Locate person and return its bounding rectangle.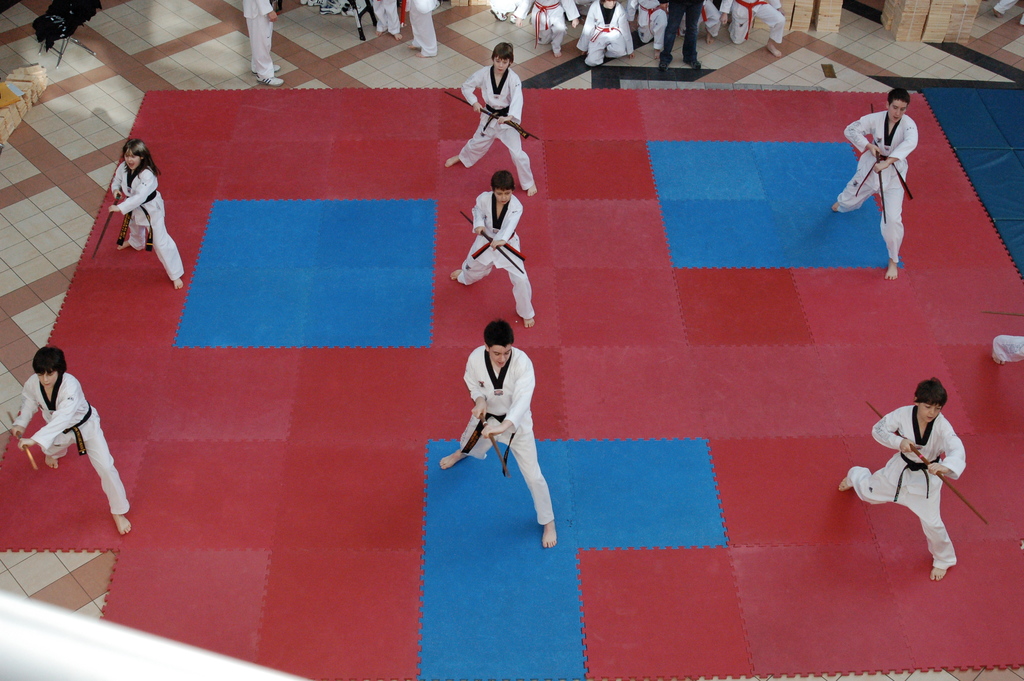
(442, 44, 540, 200).
